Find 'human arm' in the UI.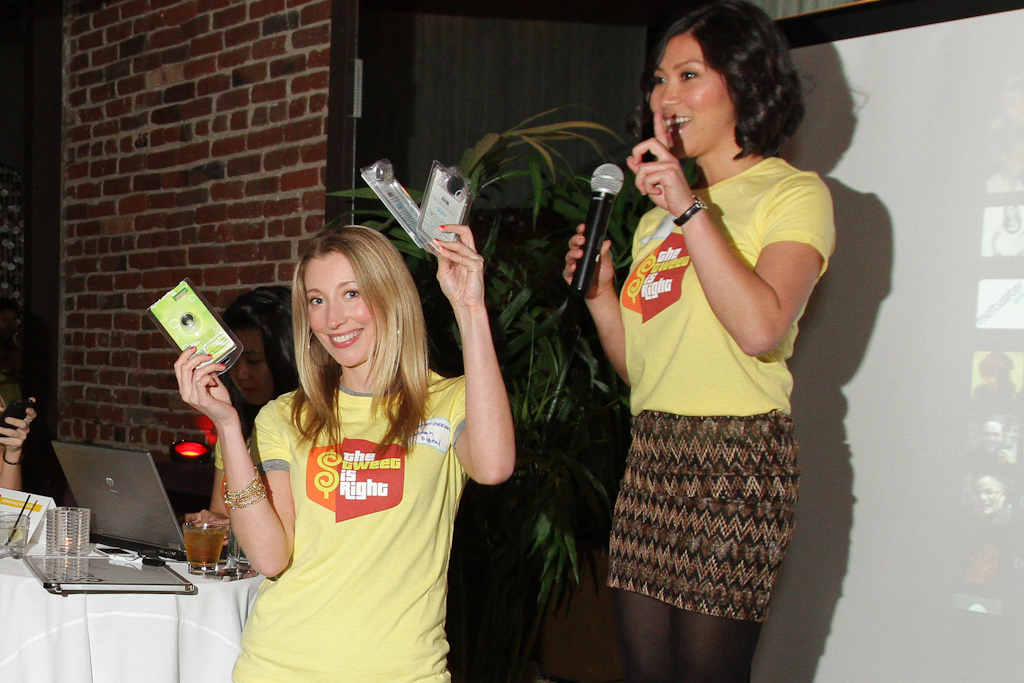
UI element at (563,219,631,382).
